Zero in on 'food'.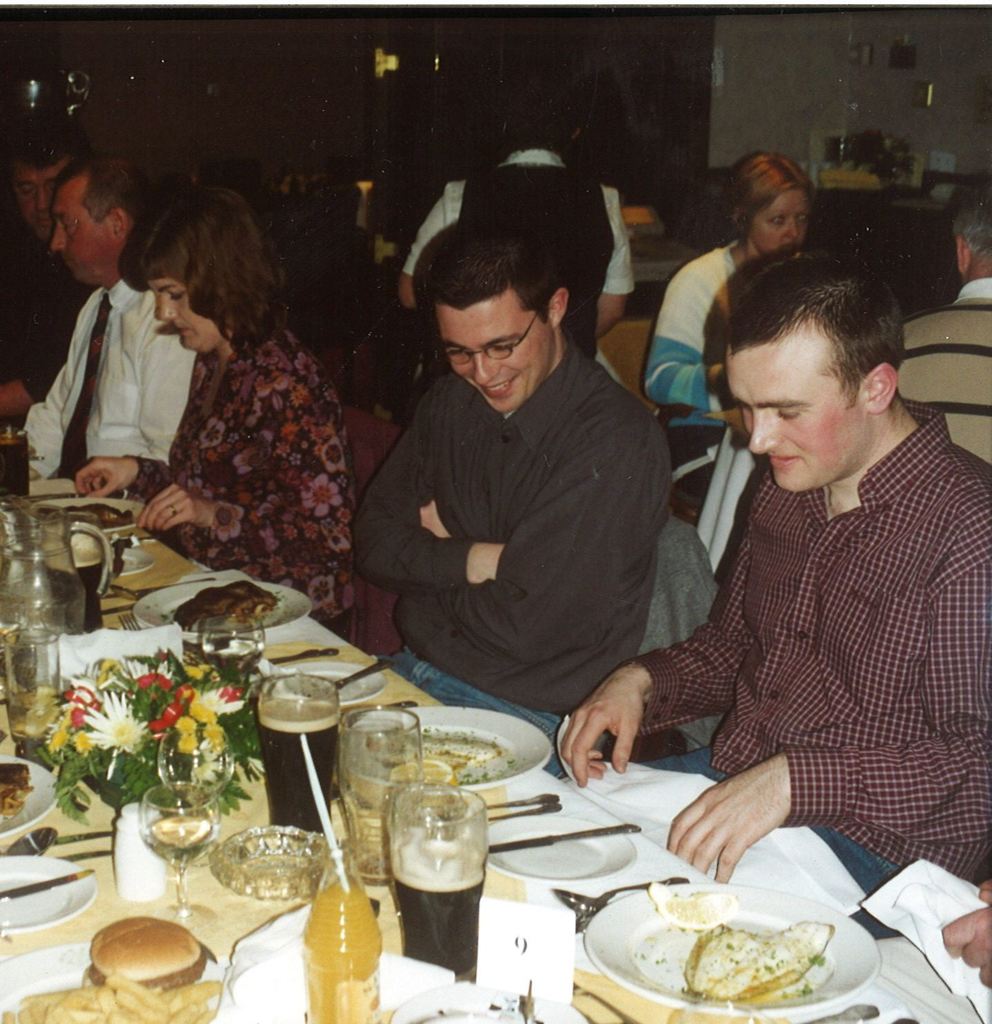
Zeroed in: left=175, top=574, right=276, bottom=637.
